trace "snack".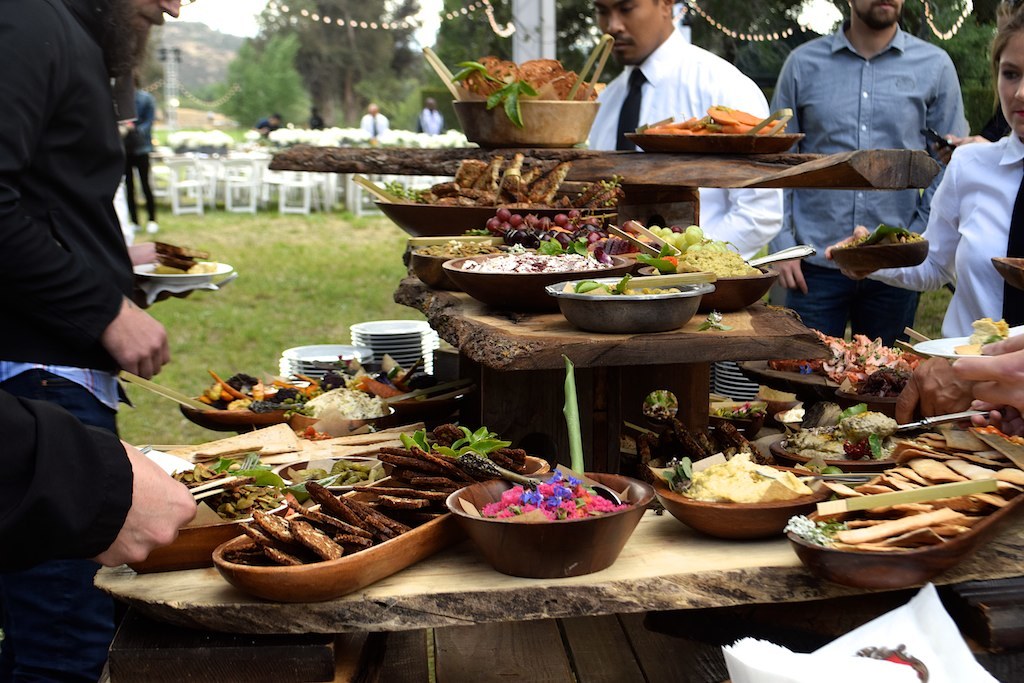
Traced to crop(643, 91, 797, 140).
